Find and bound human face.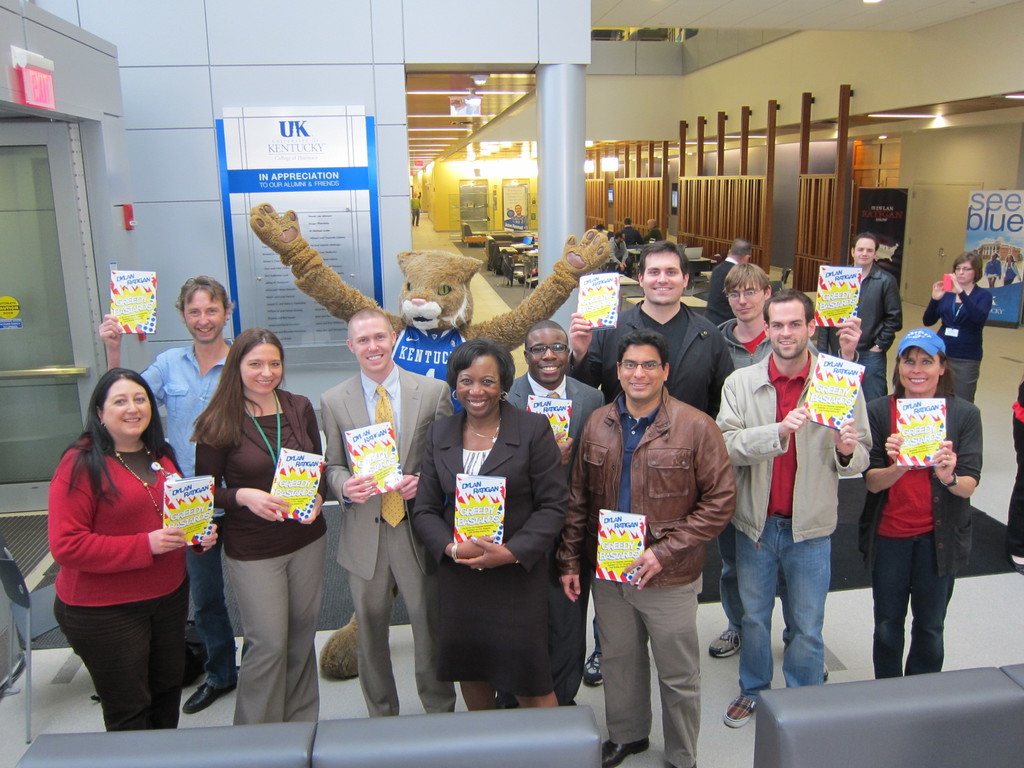
Bound: locate(182, 287, 222, 338).
